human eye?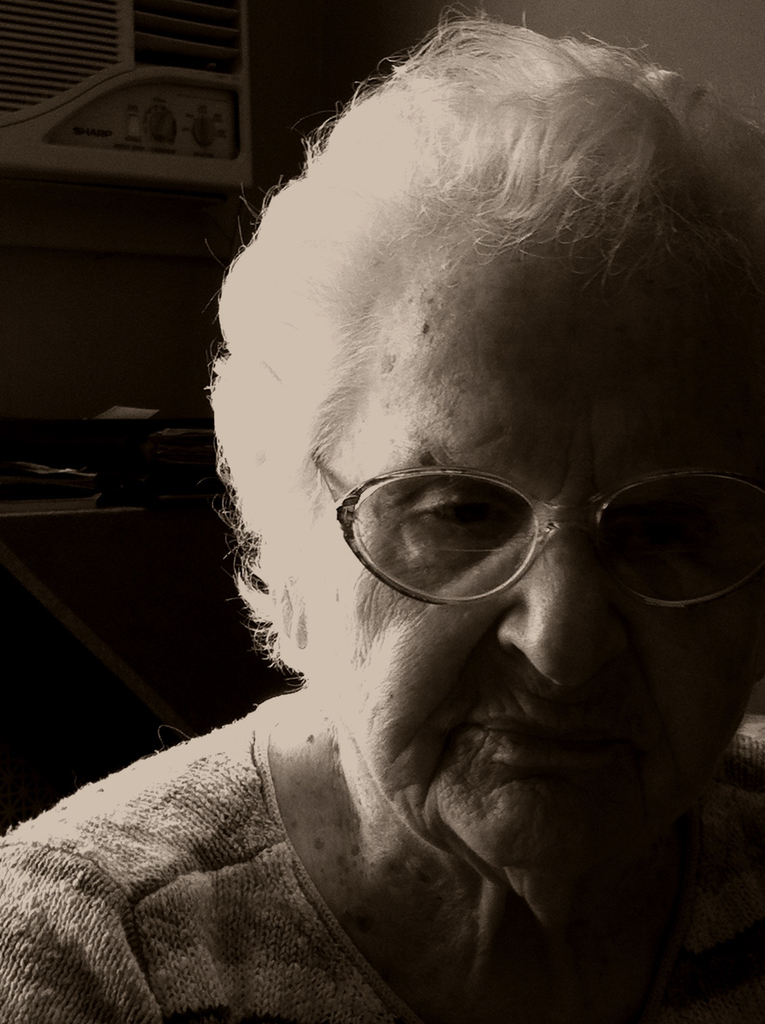
BBox(405, 480, 523, 543)
